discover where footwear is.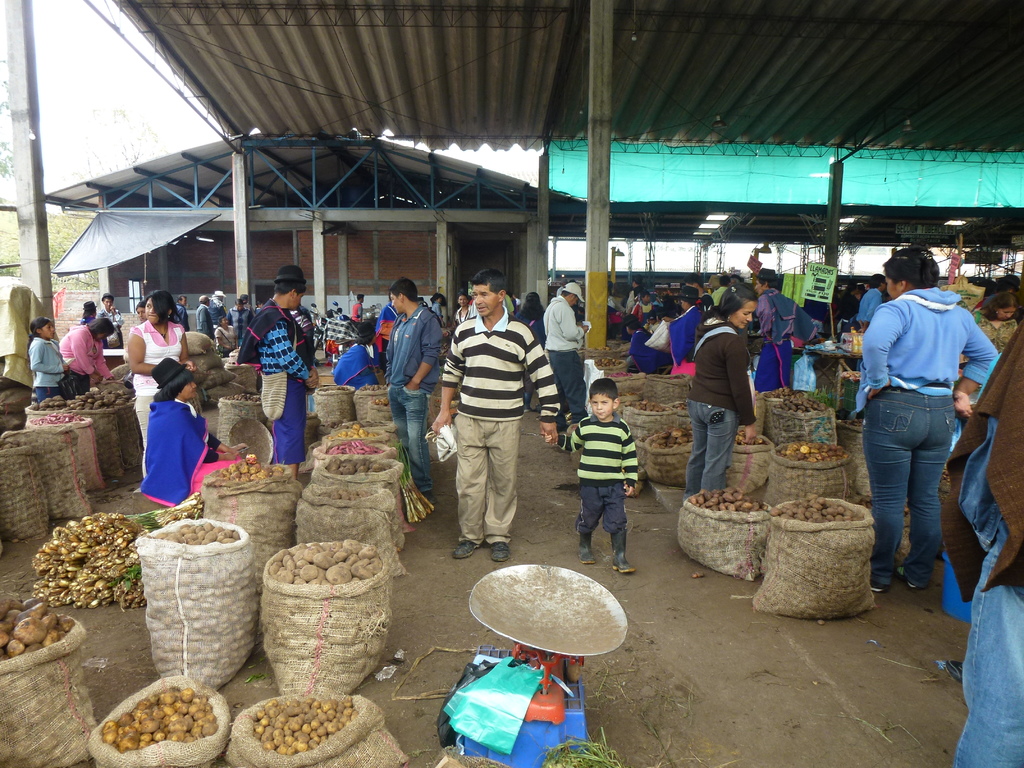
Discovered at 454, 540, 475, 558.
